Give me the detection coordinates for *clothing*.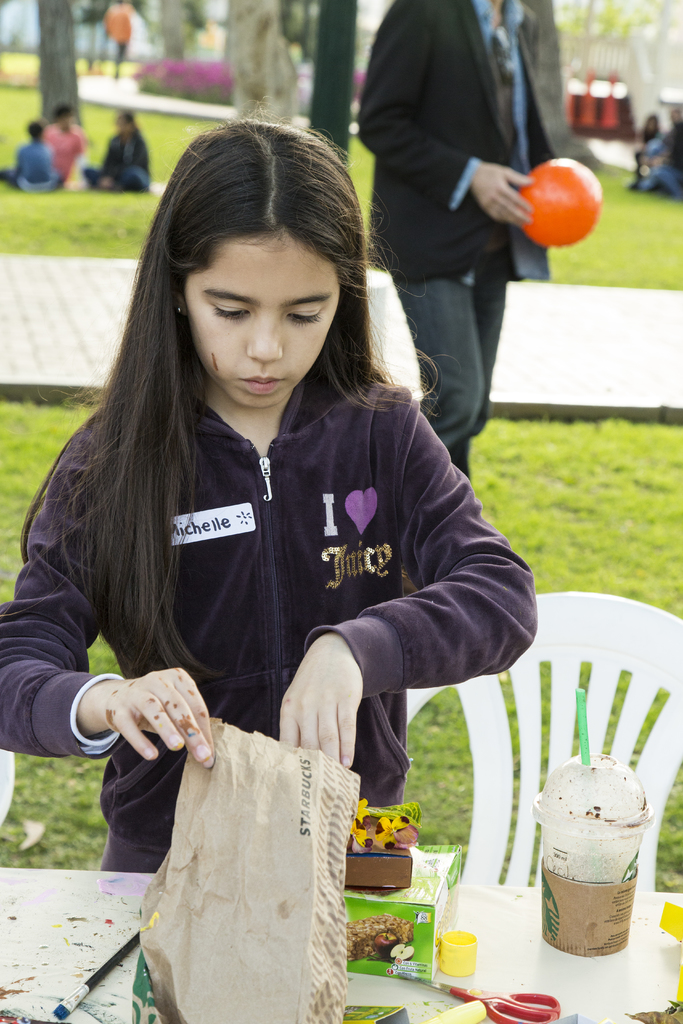
101 4 132 83.
